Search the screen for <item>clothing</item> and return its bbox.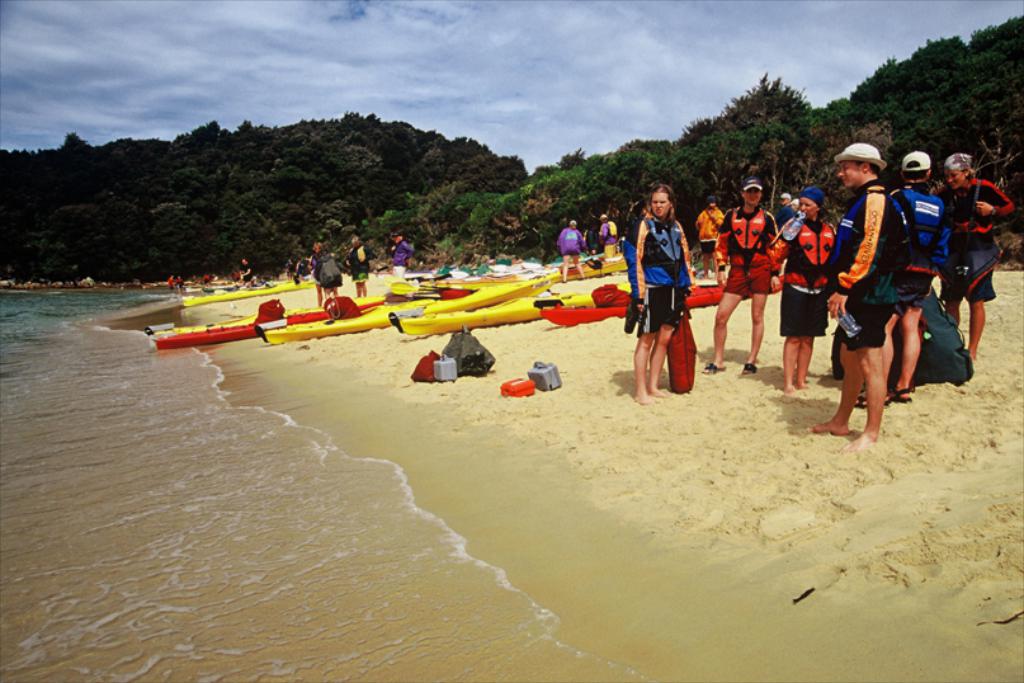
Found: [598,221,617,259].
